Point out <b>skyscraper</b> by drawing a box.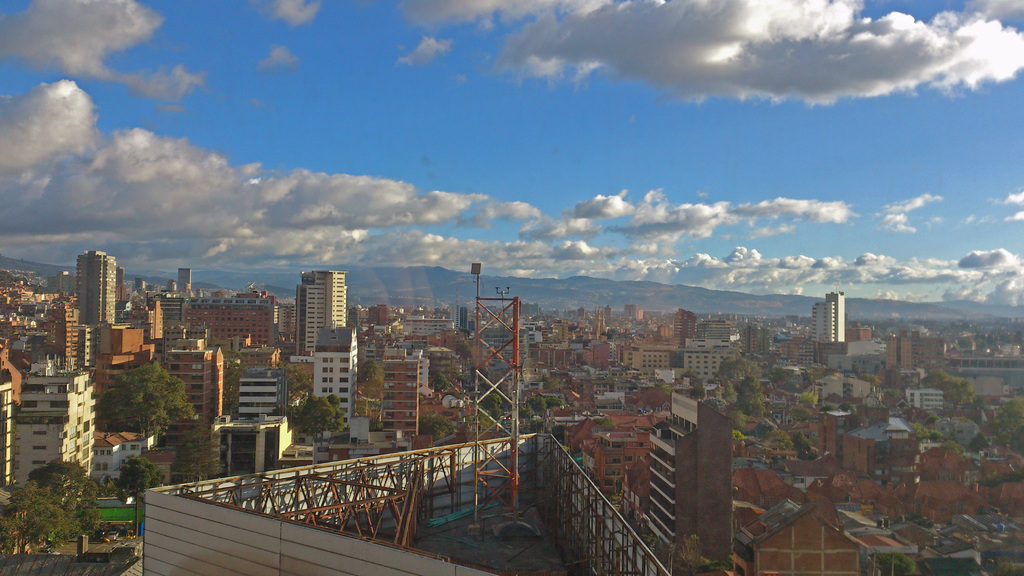
select_region(820, 291, 845, 343).
